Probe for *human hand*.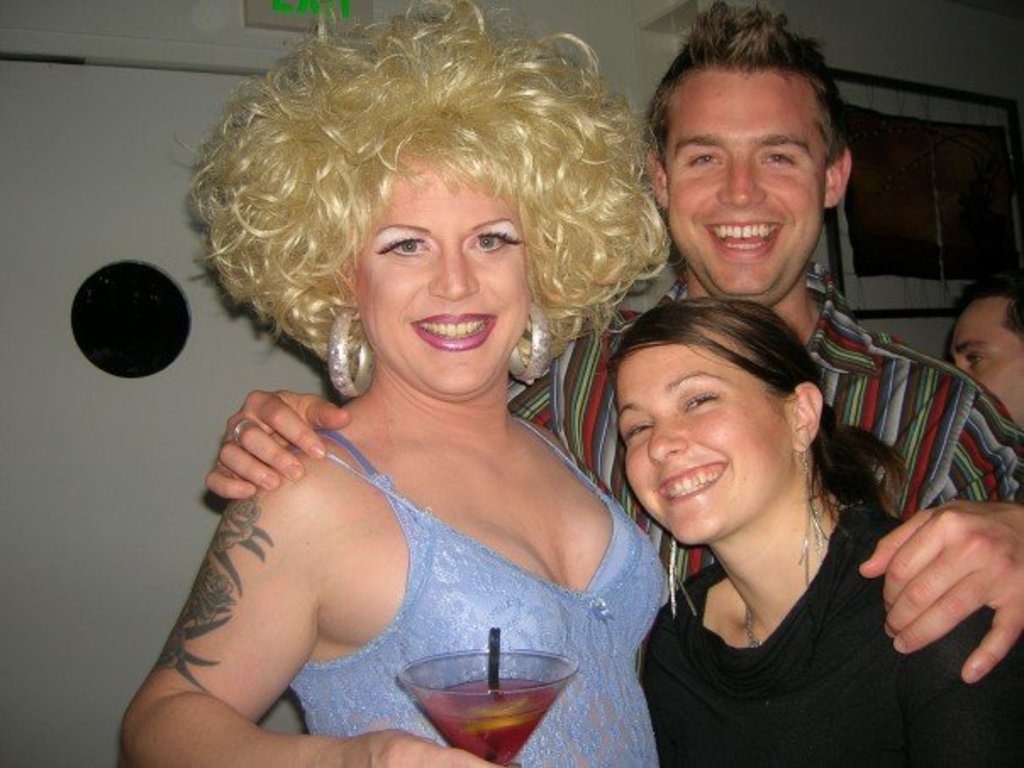
Probe result: pyautogui.locateOnScreen(871, 493, 1021, 678).
